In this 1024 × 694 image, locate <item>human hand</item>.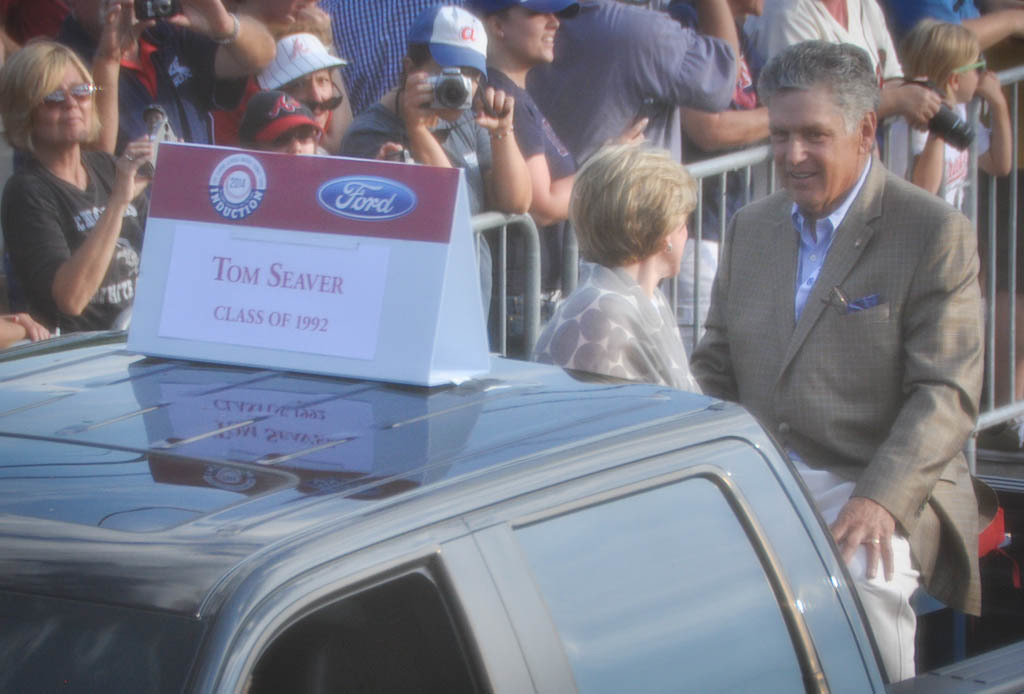
Bounding box: [x1=0, y1=315, x2=51, y2=340].
